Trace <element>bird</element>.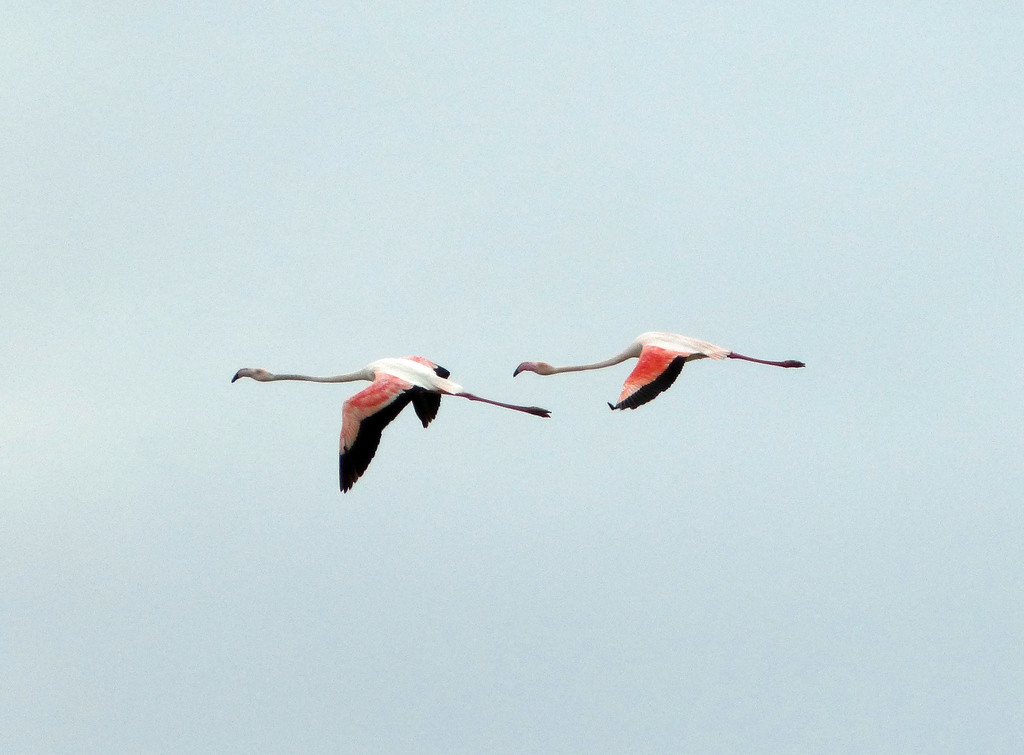
Traced to l=246, t=353, r=524, b=504.
